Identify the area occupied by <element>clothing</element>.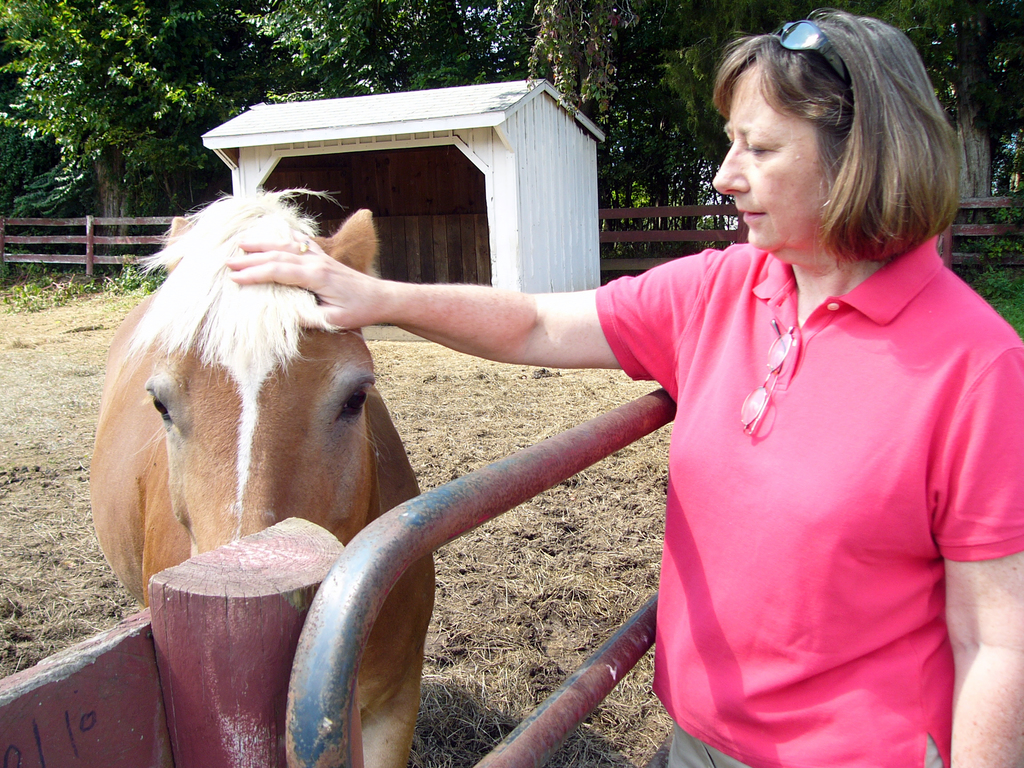
Area: [x1=481, y1=228, x2=1011, y2=727].
